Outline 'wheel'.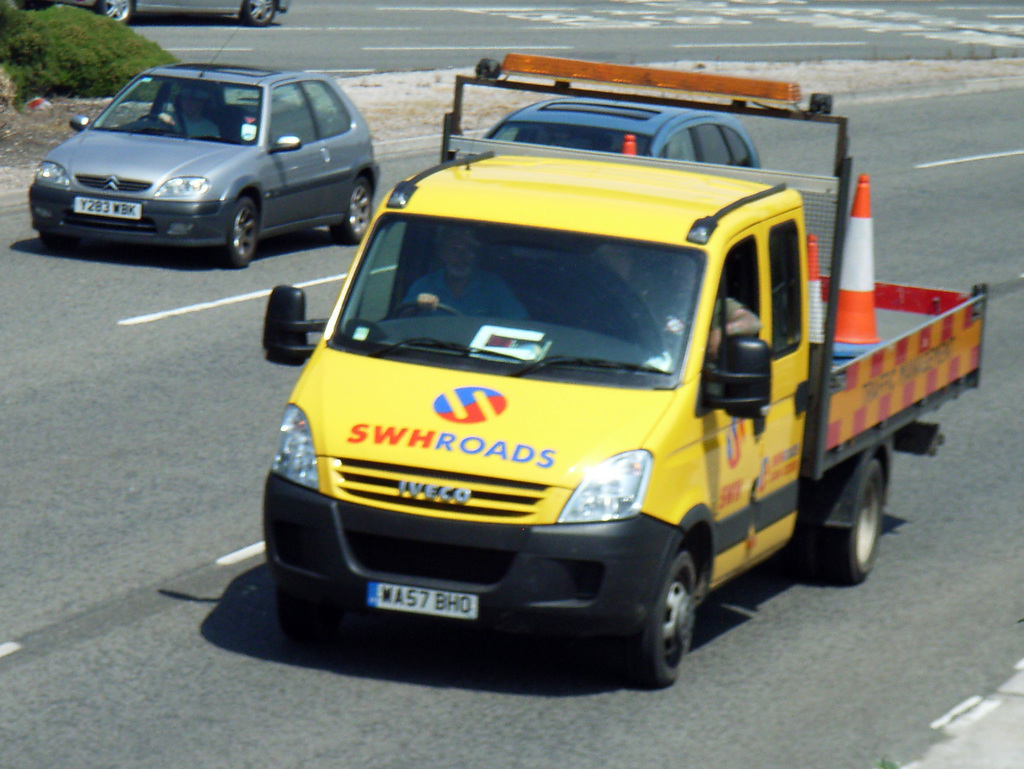
Outline: region(636, 552, 705, 683).
